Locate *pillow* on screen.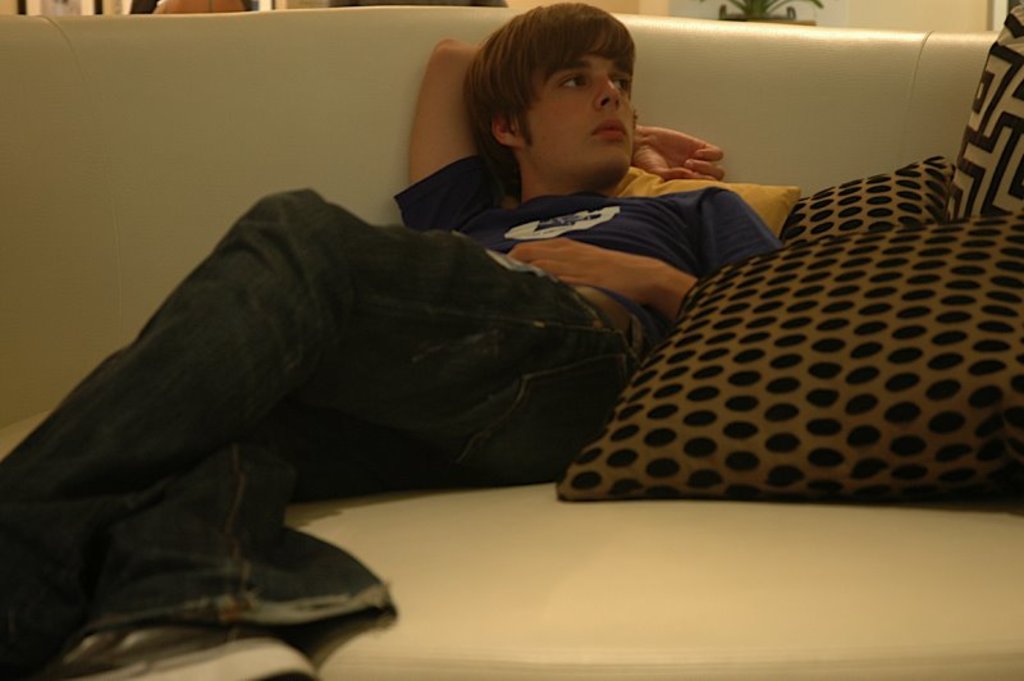
On screen at (559, 214, 1016, 494).
